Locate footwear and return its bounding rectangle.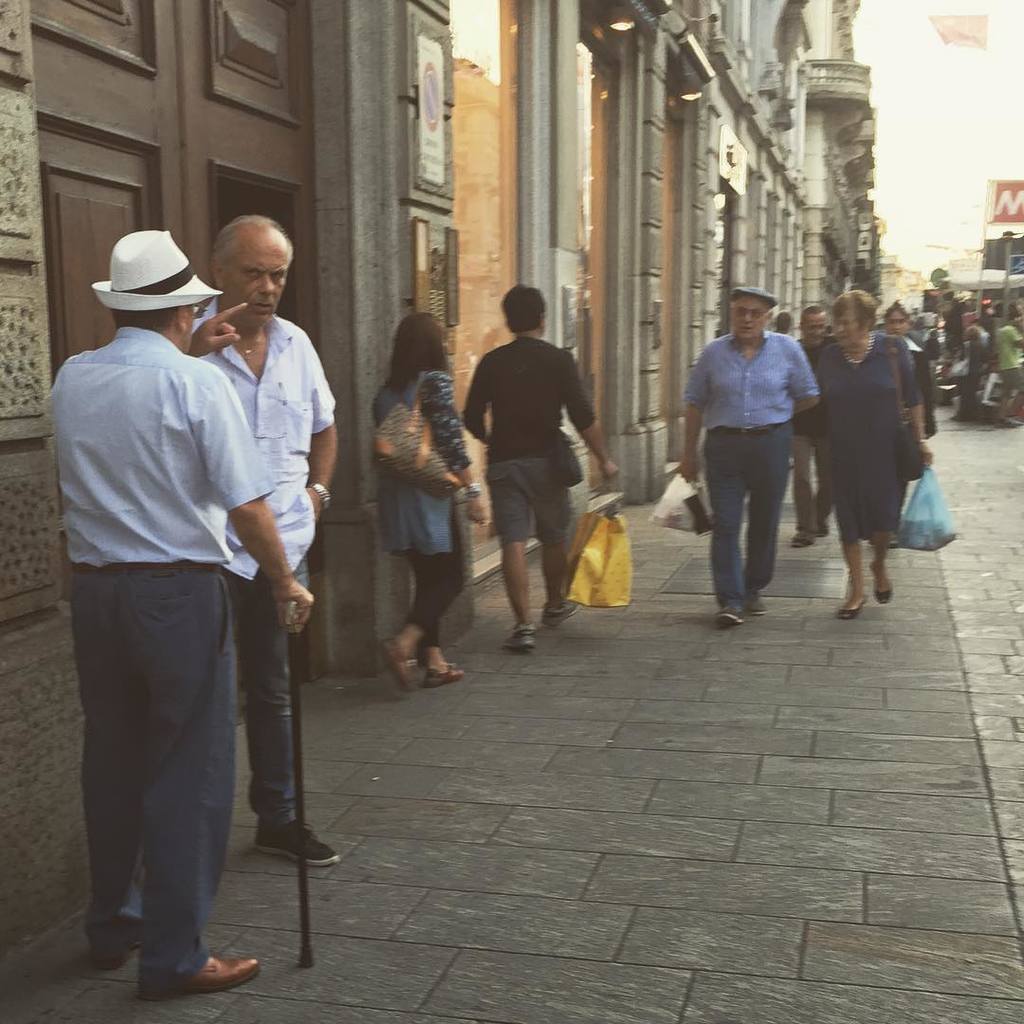
select_region(426, 654, 467, 690).
